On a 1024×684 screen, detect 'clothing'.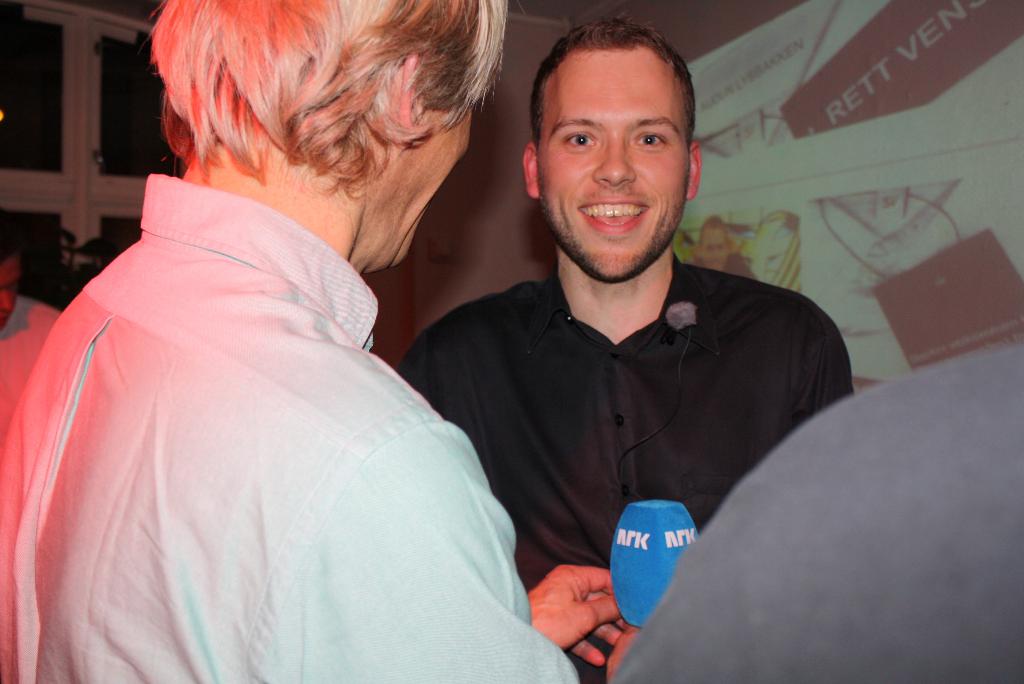
0,172,579,683.
